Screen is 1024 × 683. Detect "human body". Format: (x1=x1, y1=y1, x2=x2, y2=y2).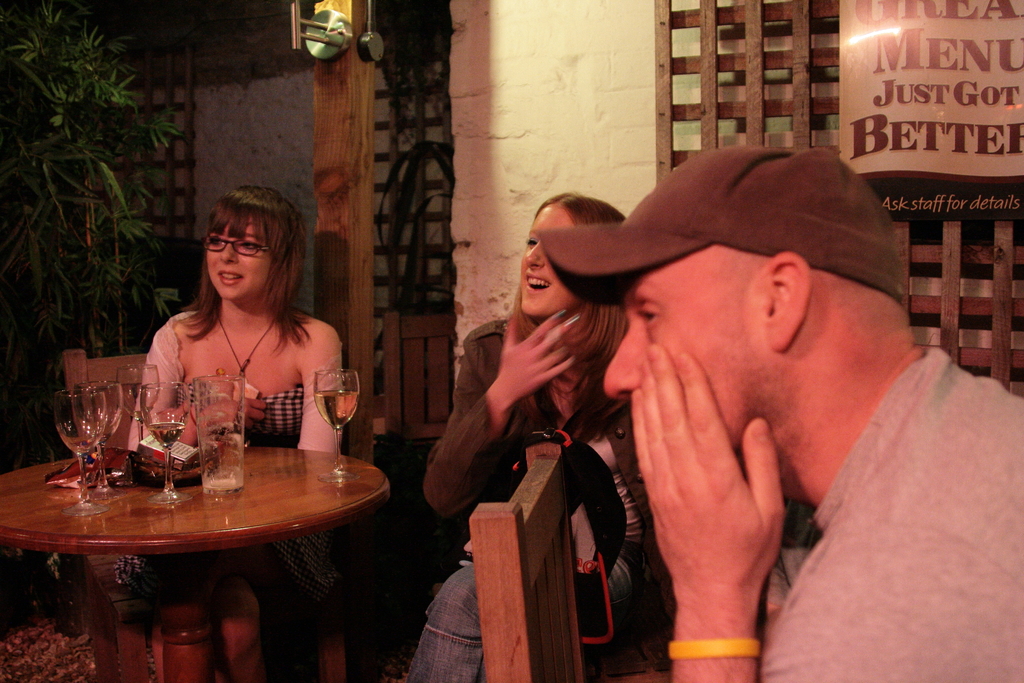
(x1=626, y1=342, x2=1023, y2=682).
